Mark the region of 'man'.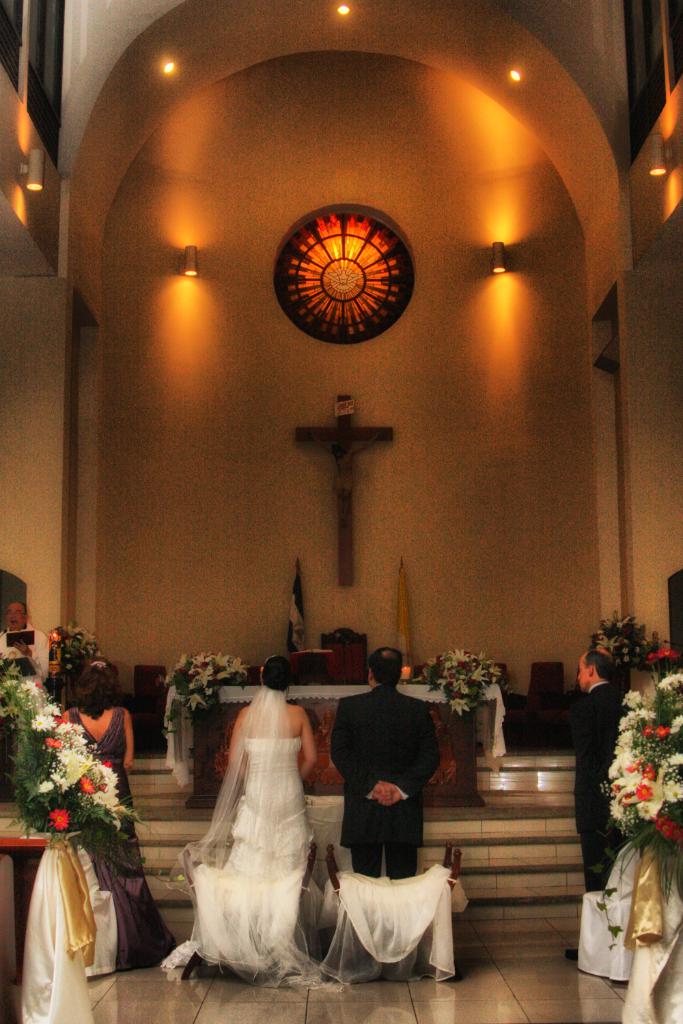
Region: <box>557,642,630,970</box>.
